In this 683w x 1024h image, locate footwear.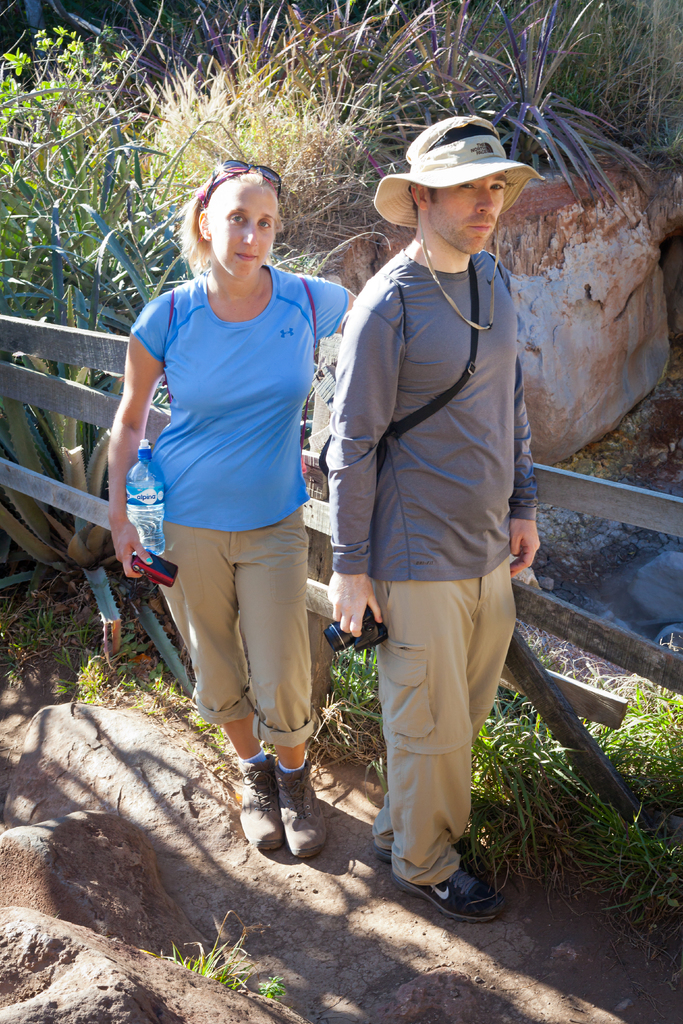
Bounding box: 381 828 474 858.
